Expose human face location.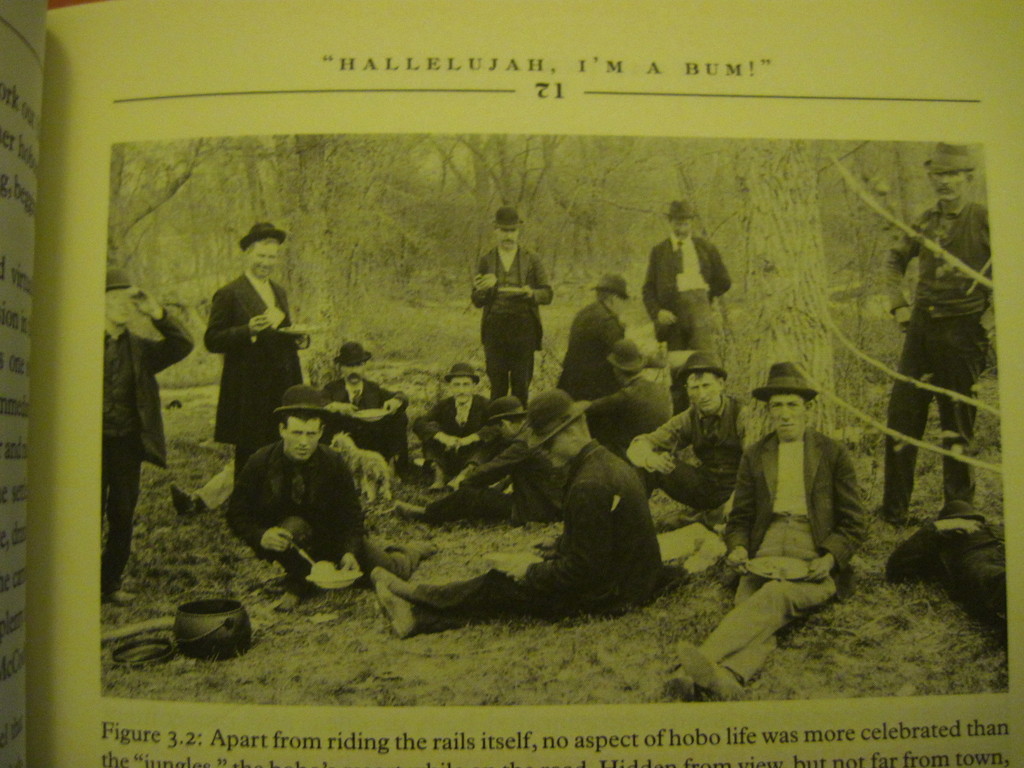
Exposed at bbox=[106, 290, 134, 323].
